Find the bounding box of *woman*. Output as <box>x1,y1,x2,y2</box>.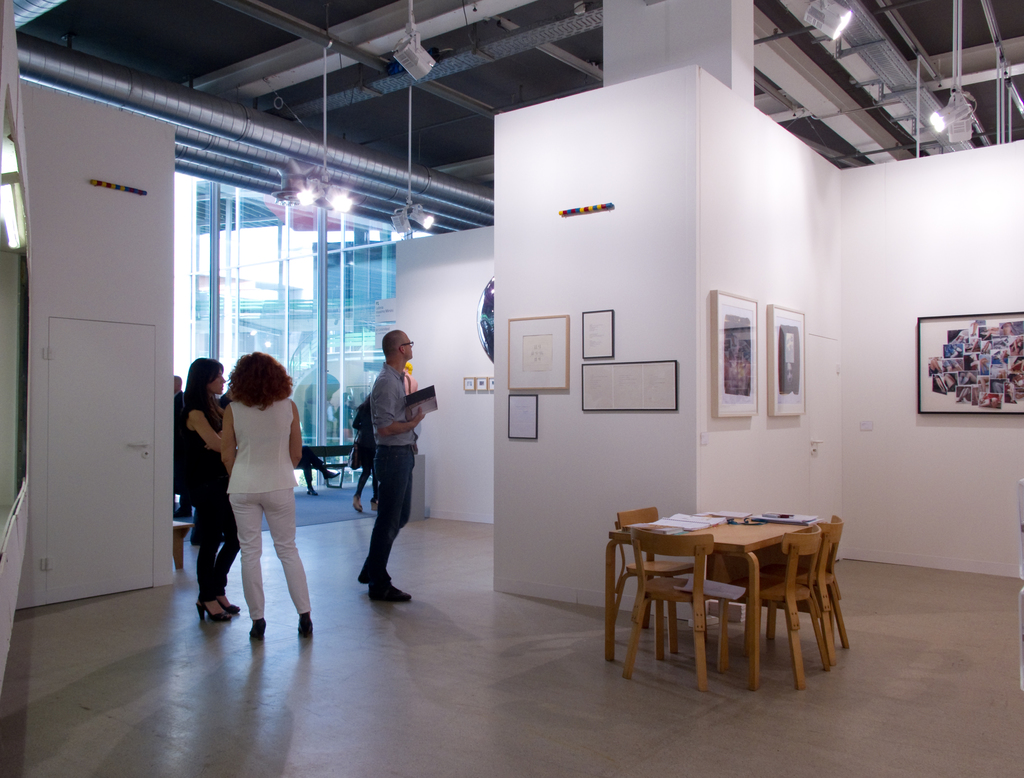
<box>214,351,322,643</box>.
